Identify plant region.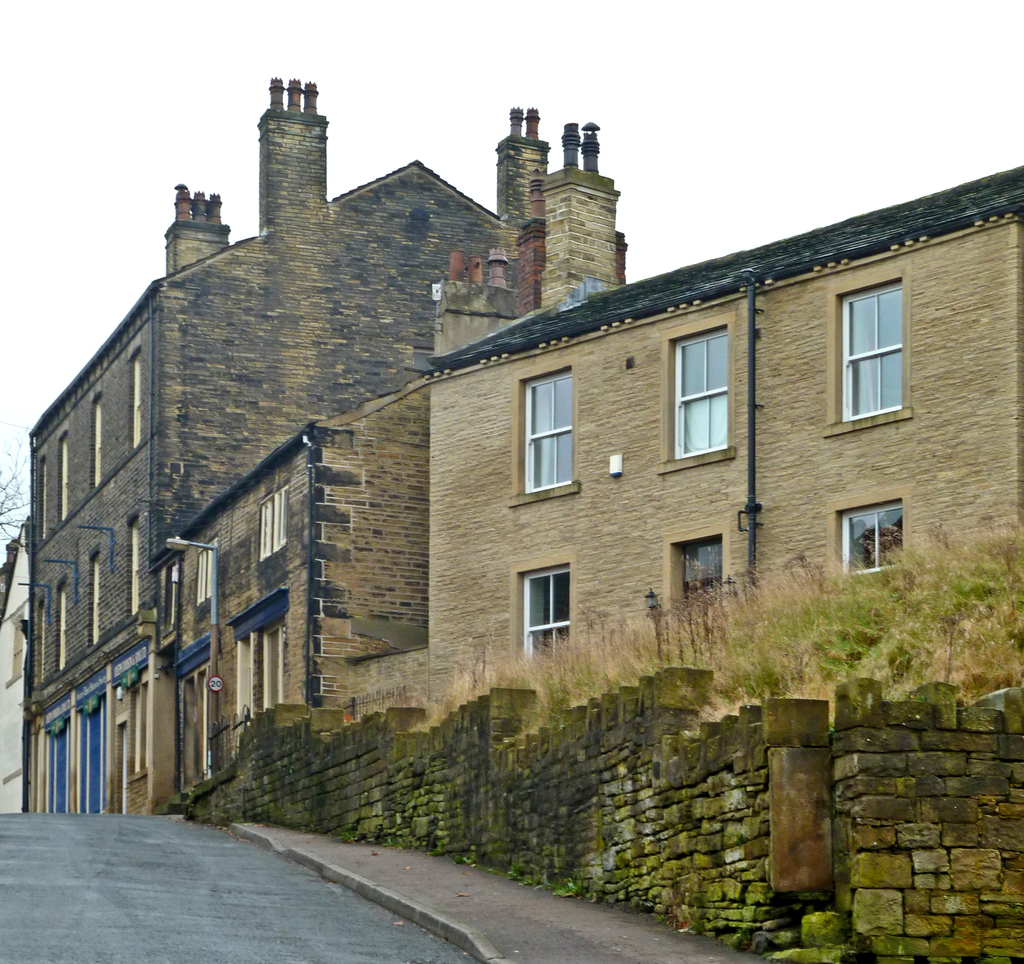
Region: [544,871,584,904].
